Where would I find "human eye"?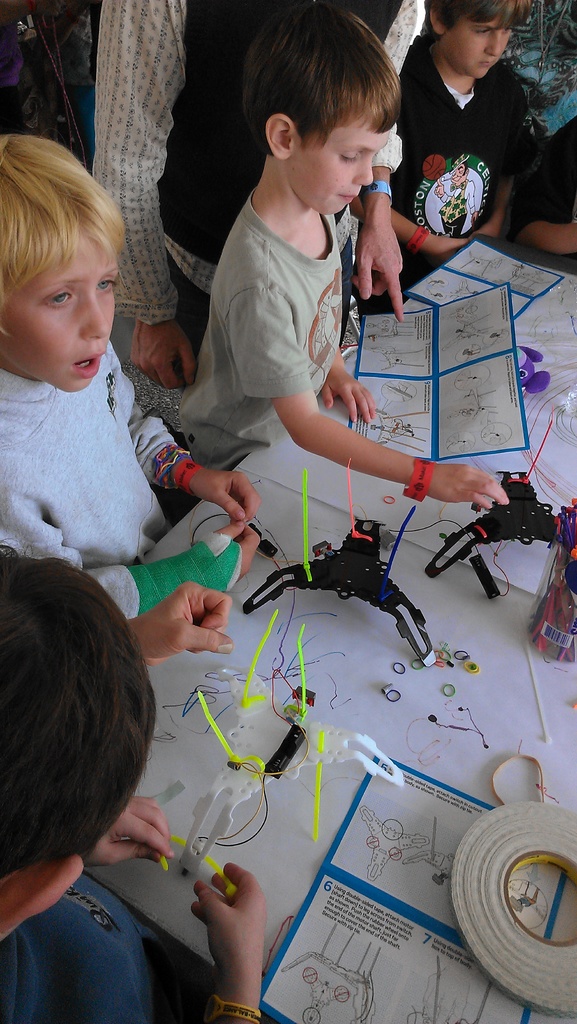
At <bbox>93, 275, 117, 294</bbox>.
